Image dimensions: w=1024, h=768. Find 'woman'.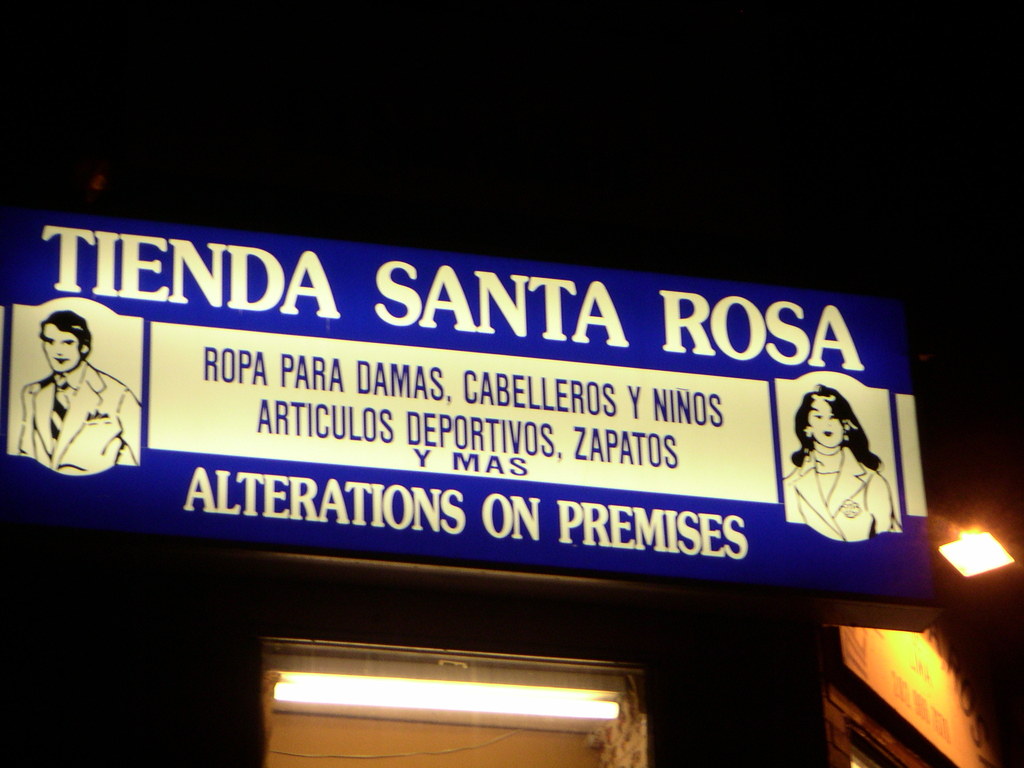
l=783, t=385, r=890, b=541.
